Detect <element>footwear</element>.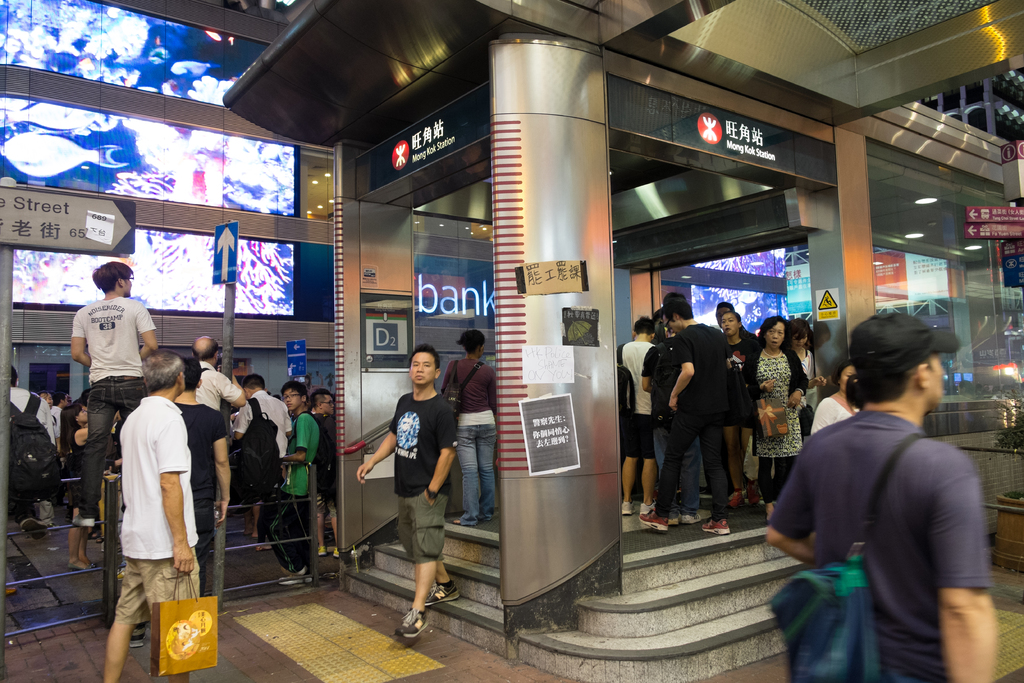
Detected at {"x1": 427, "y1": 580, "x2": 460, "y2": 605}.
